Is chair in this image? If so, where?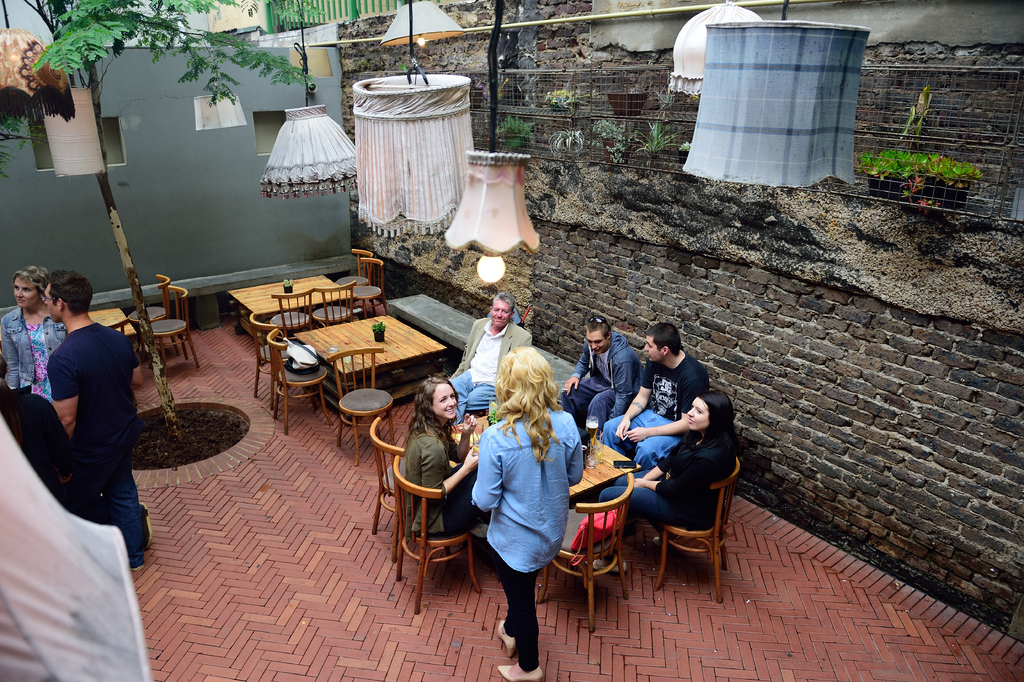
Yes, at <box>341,250,375,314</box>.
